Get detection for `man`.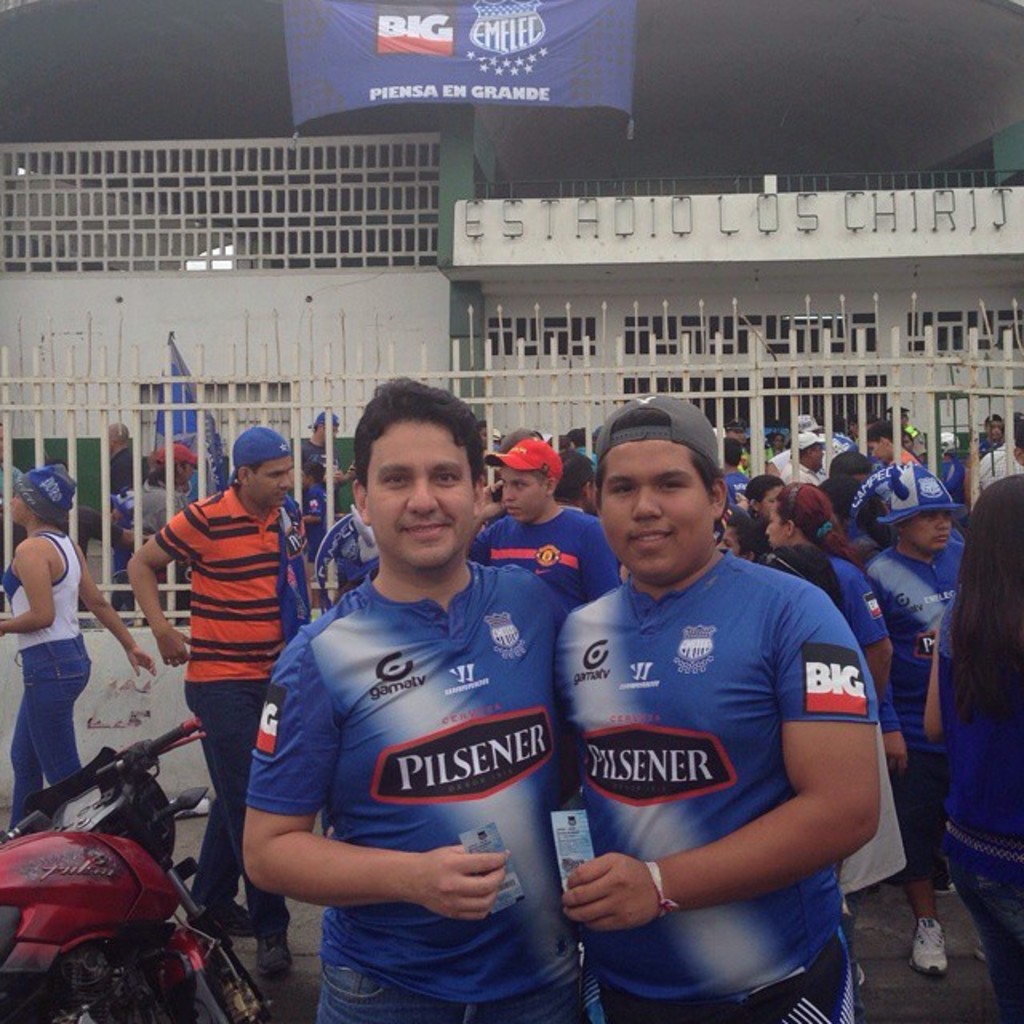
Detection: <box>866,458,984,971</box>.
